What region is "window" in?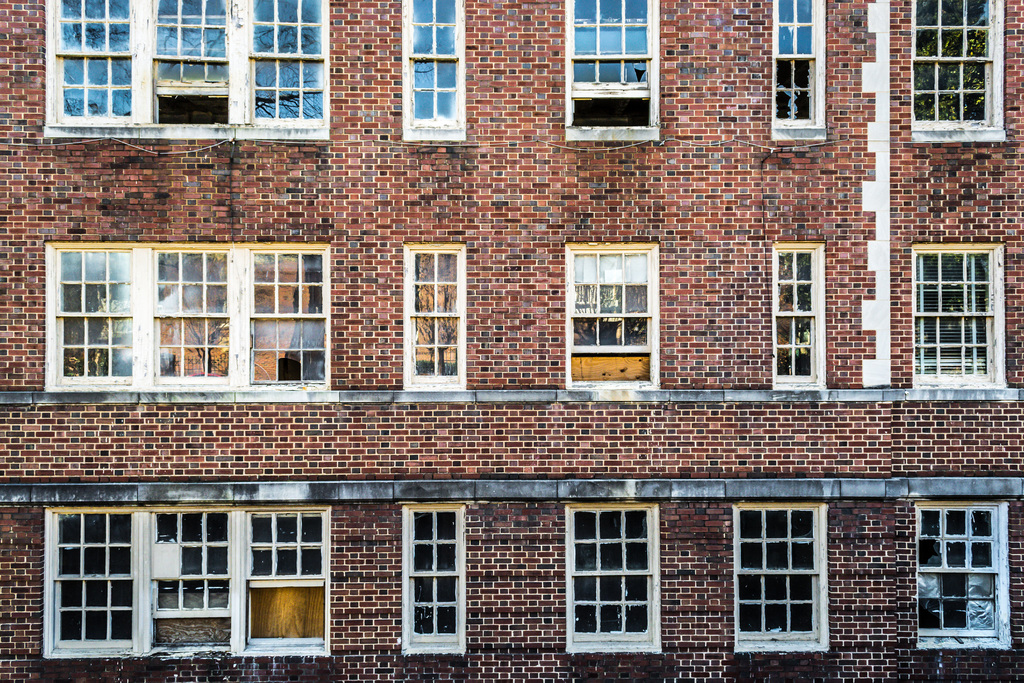
908/498/1007/650.
